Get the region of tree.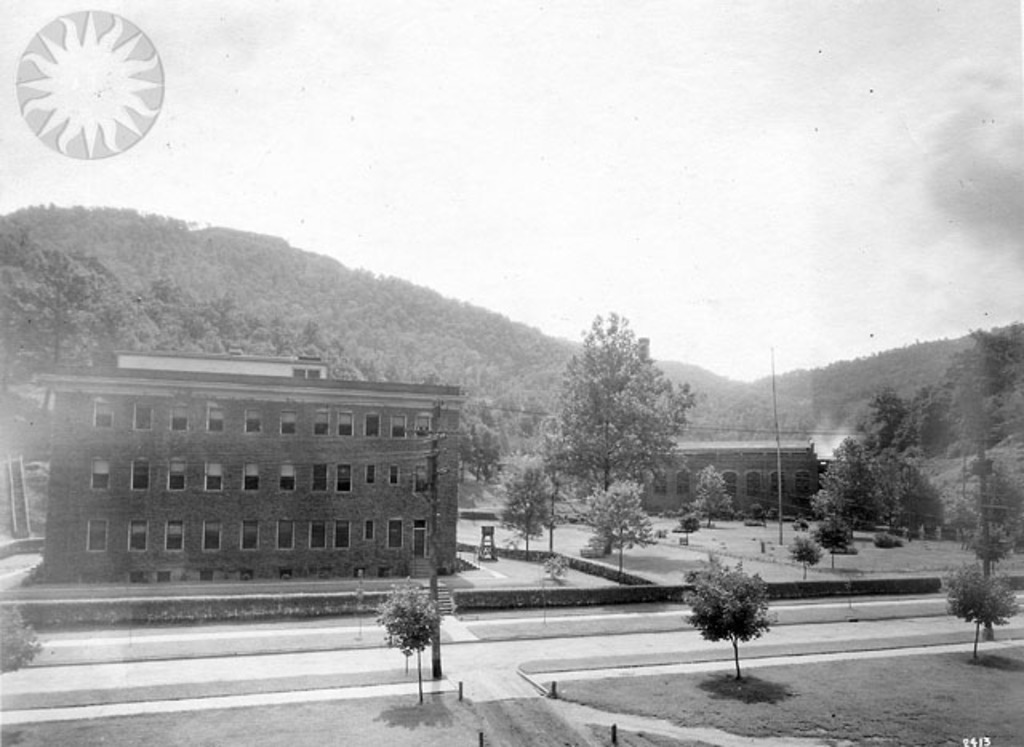
bbox=[874, 529, 899, 550].
